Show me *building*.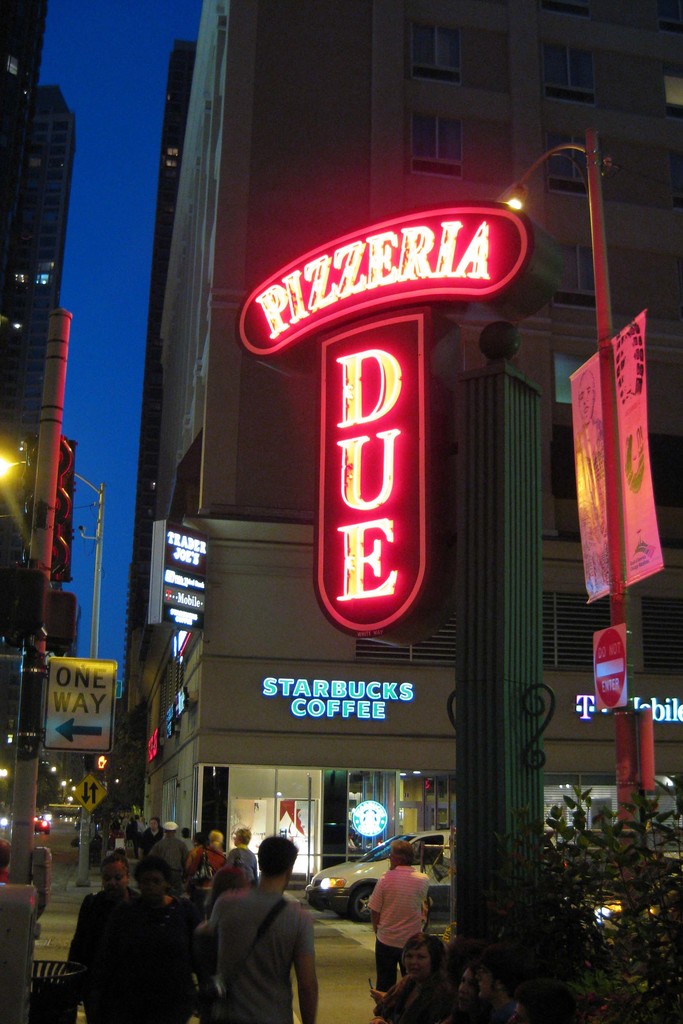
*building* is here: [left=0, top=3, right=79, bottom=799].
